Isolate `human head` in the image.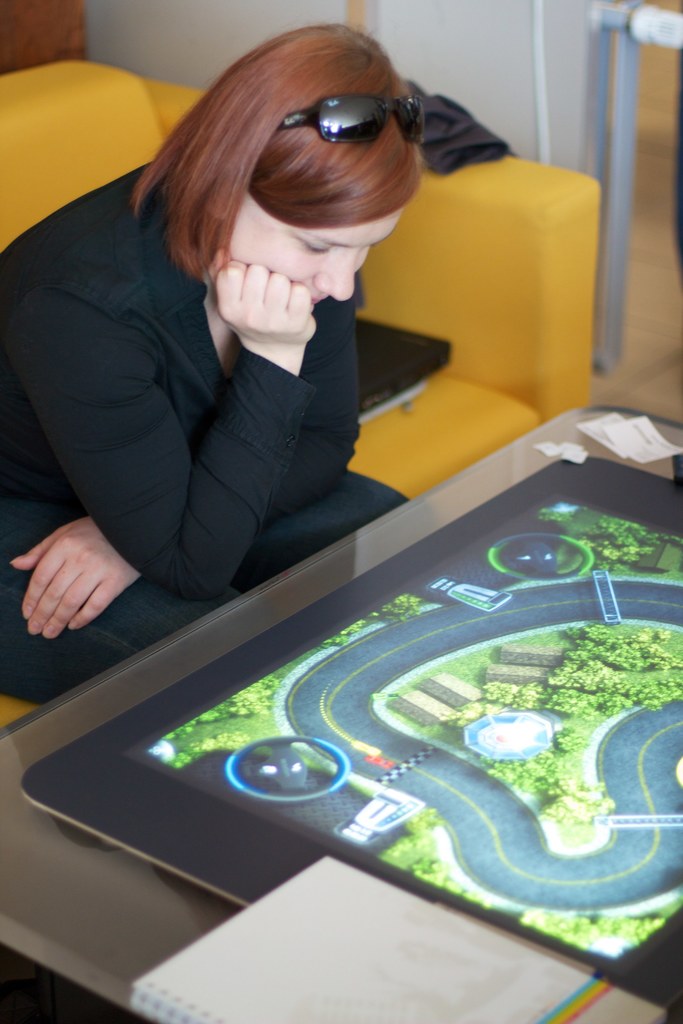
Isolated region: region(177, 49, 434, 292).
